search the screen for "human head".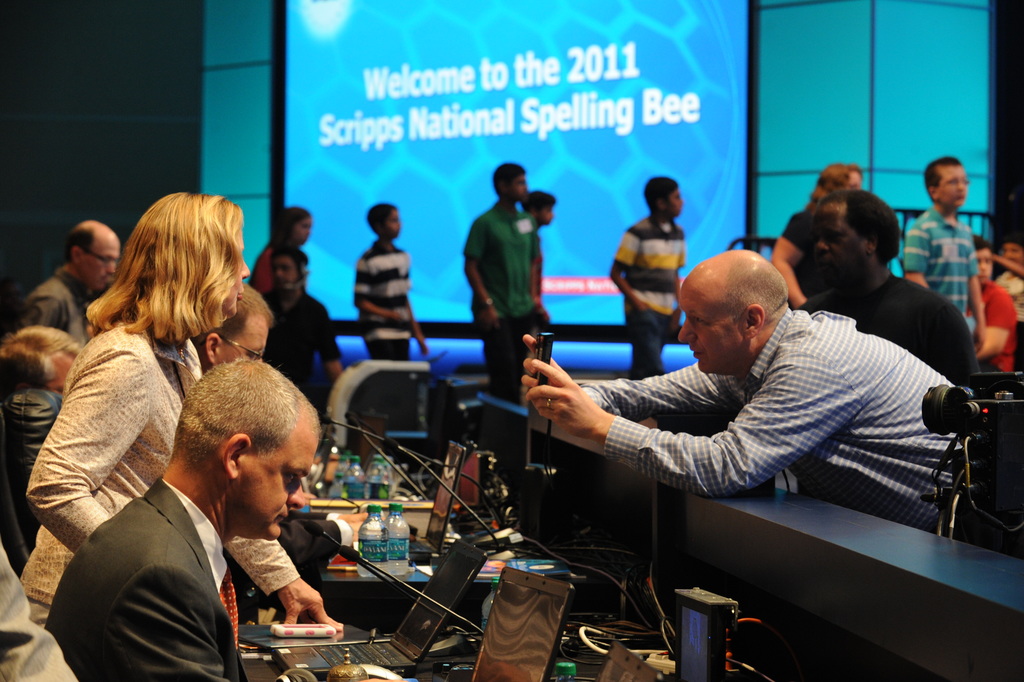
Found at bbox=[996, 239, 1023, 270].
